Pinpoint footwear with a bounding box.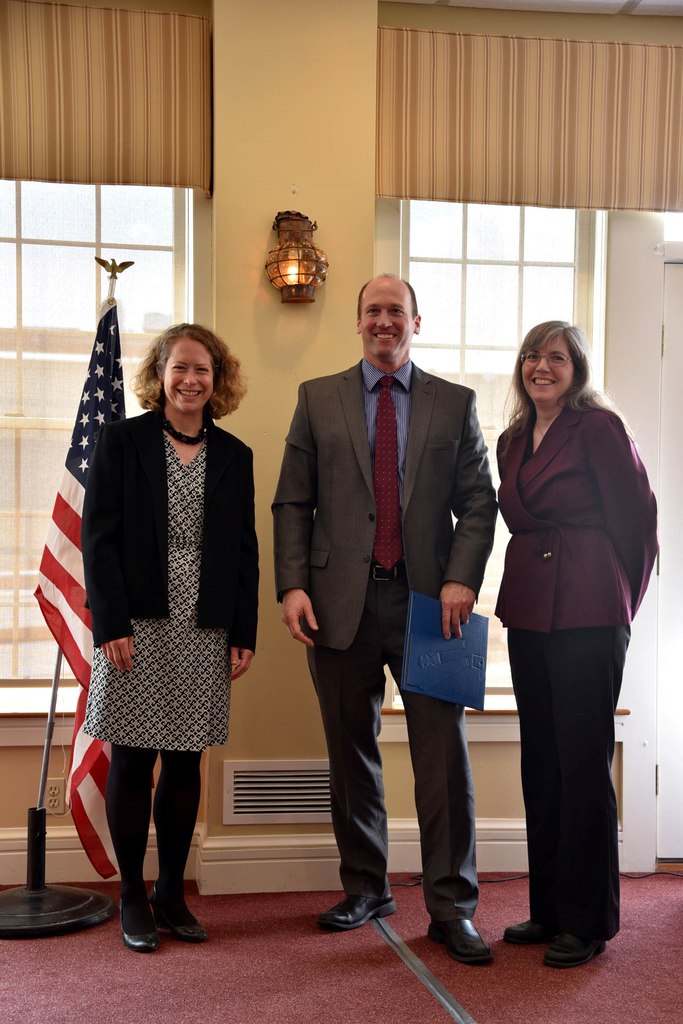
{"x1": 316, "y1": 897, "x2": 400, "y2": 932}.
